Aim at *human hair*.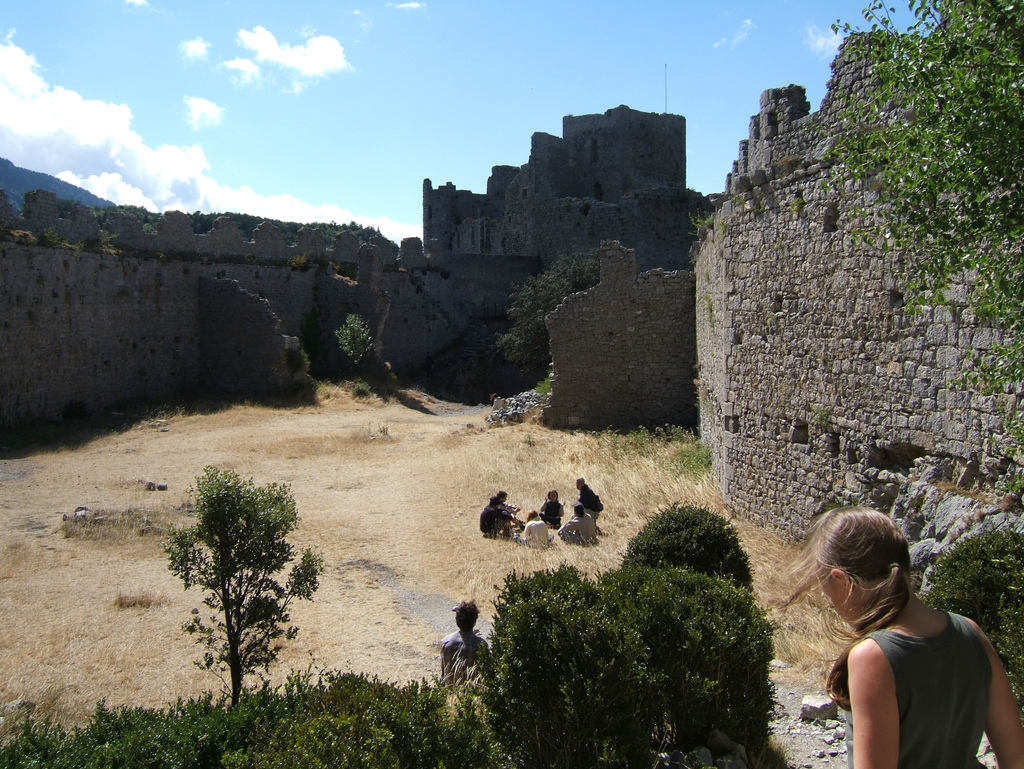
Aimed at (left=543, top=489, right=567, bottom=501).
